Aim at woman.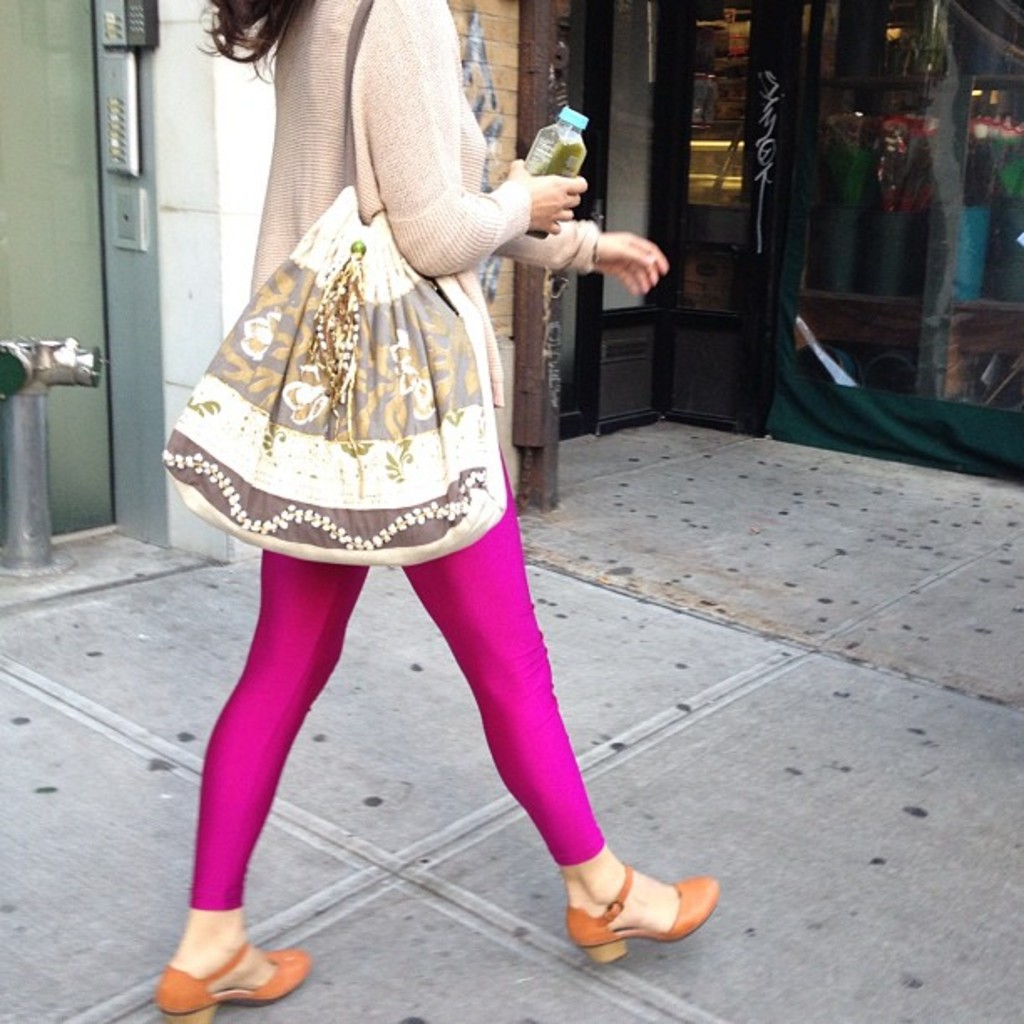
Aimed at [120,13,696,959].
